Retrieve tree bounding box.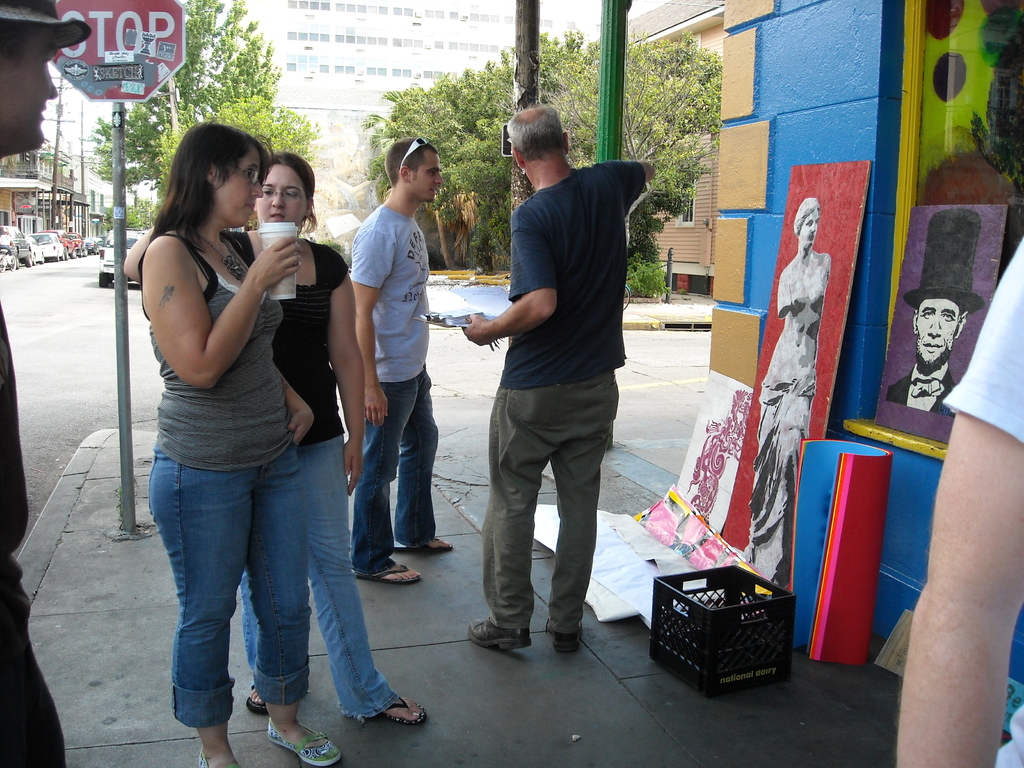
Bounding box: [left=552, top=34, right=730, bottom=289].
